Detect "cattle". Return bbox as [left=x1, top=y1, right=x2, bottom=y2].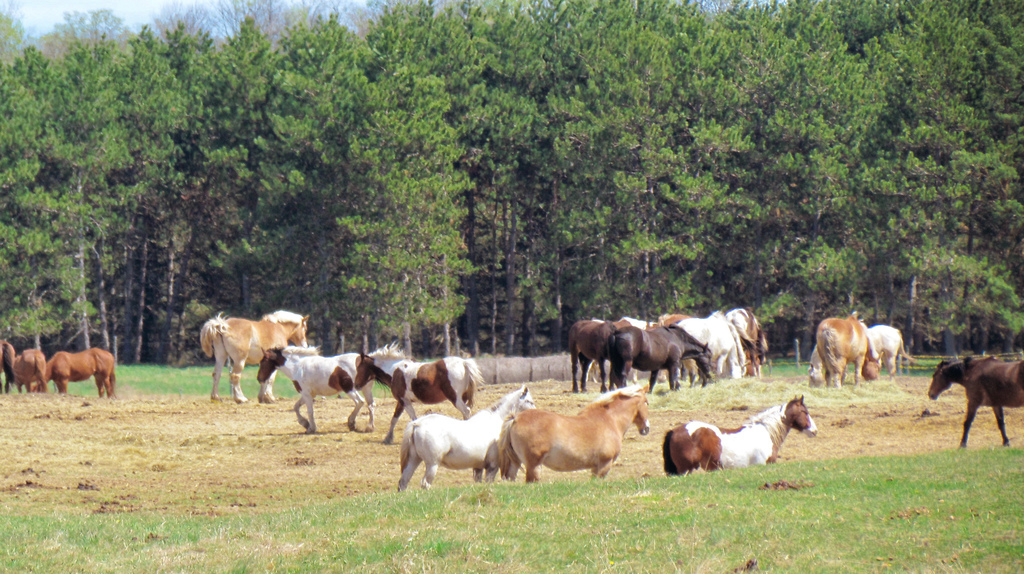
[left=399, top=382, right=536, bottom=492].
